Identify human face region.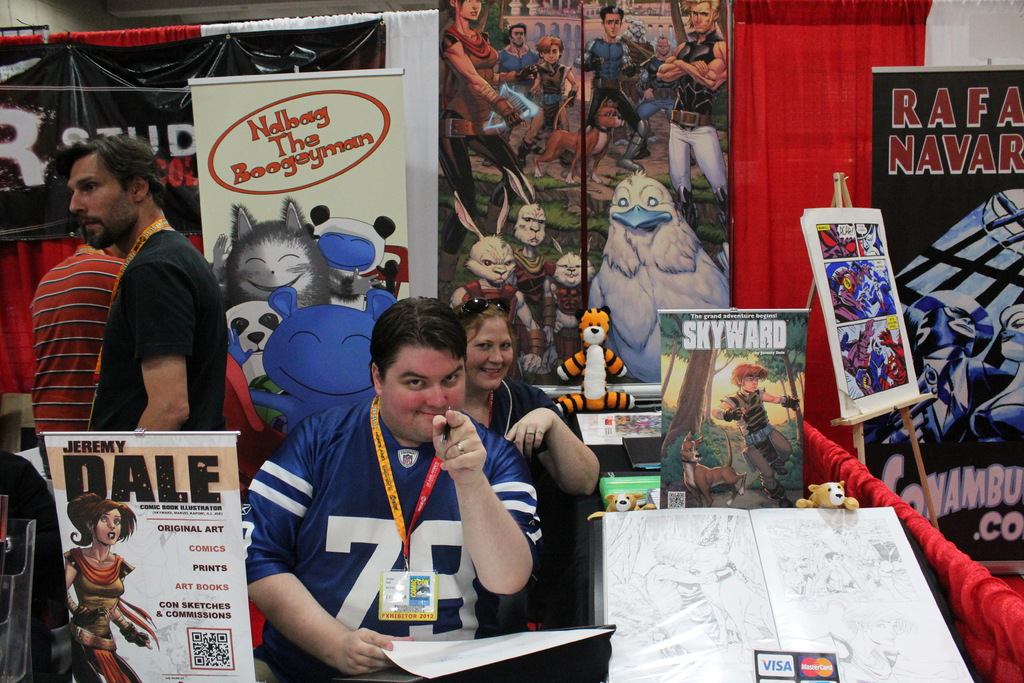
Region: crop(463, 0, 486, 21).
